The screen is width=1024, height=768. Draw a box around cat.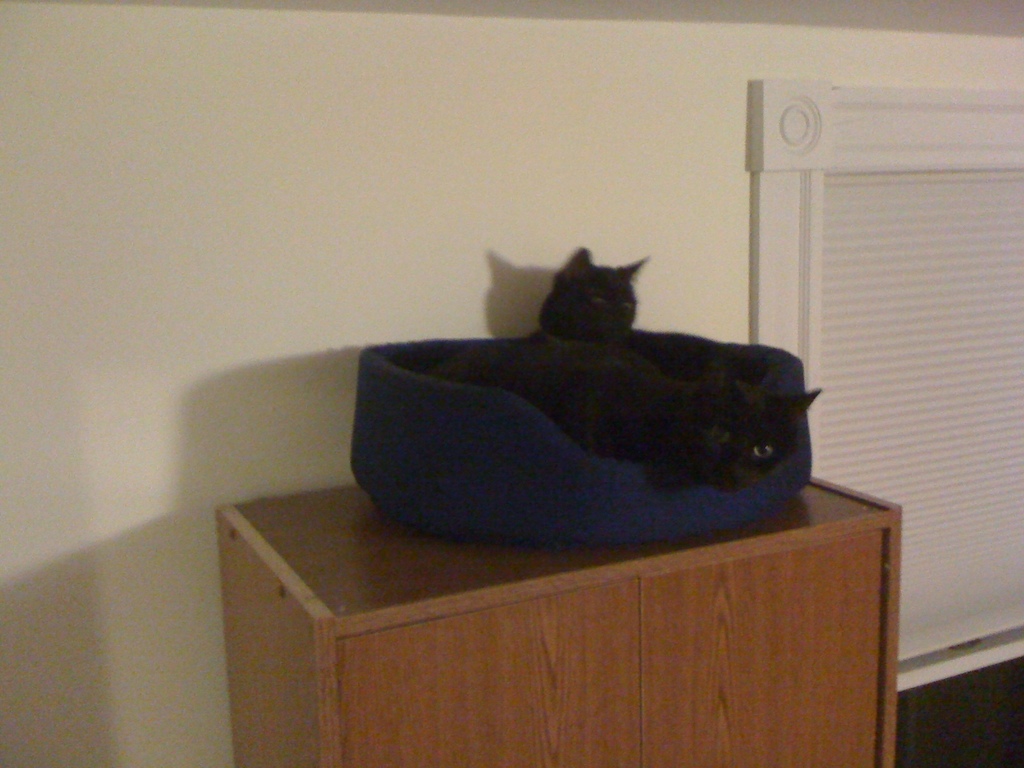
(x1=425, y1=368, x2=823, y2=491).
